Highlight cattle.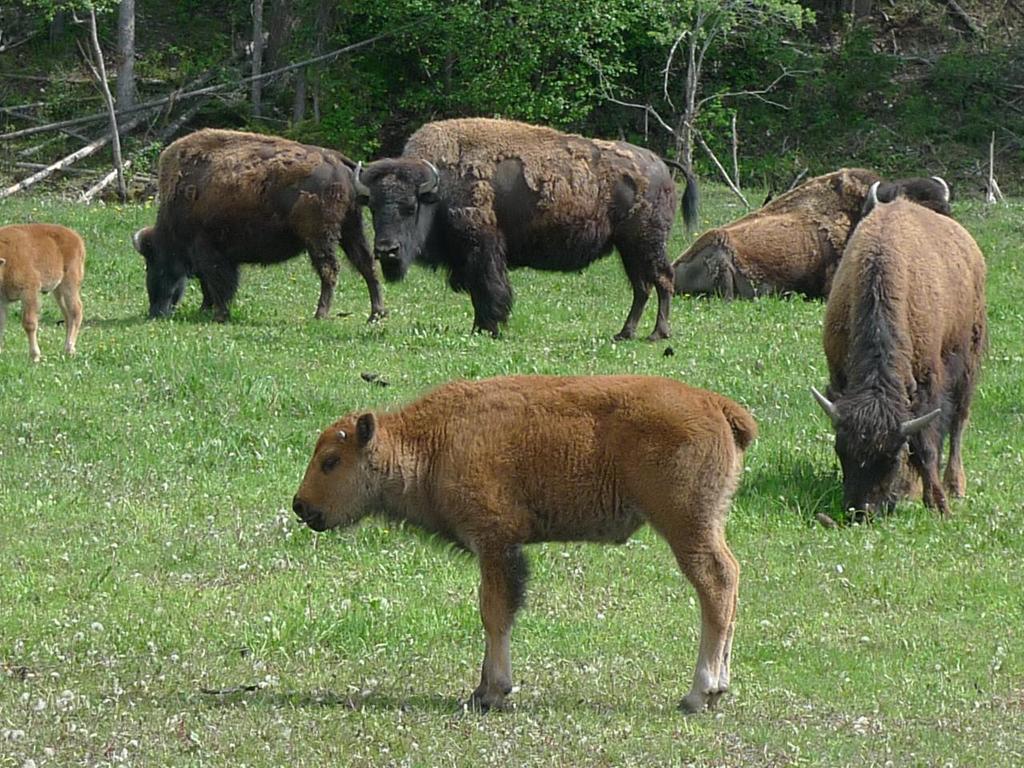
Highlighted region: x1=669 y1=167 x2=947 y2=293.
